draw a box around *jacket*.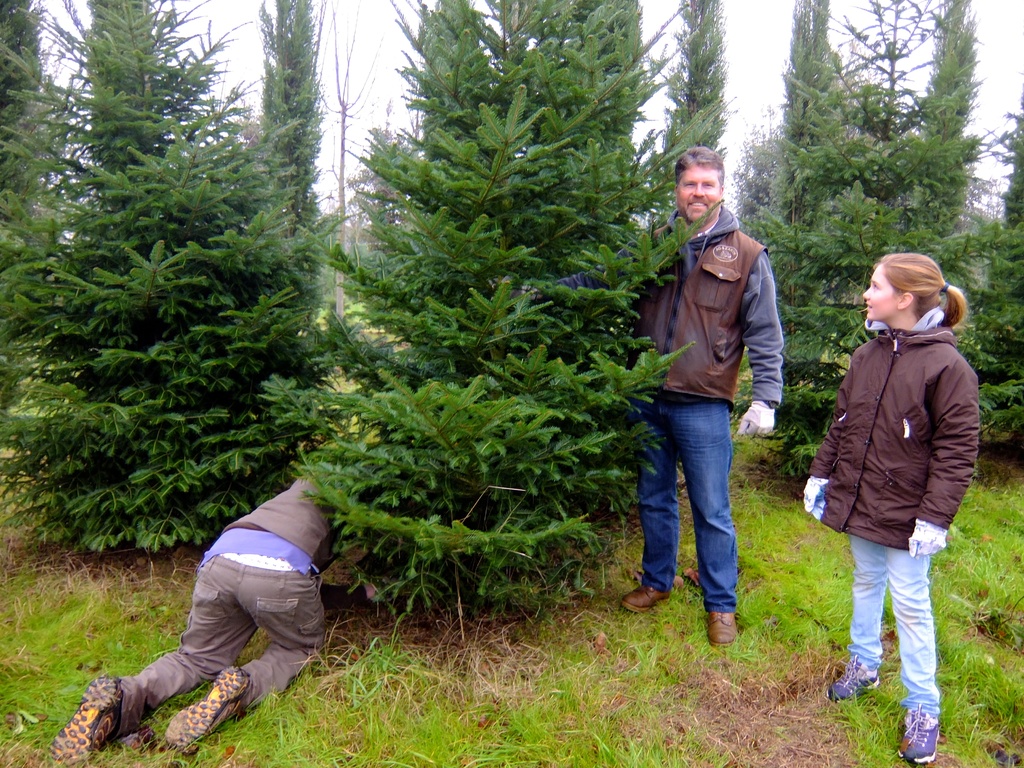
<region>809, 282, 992, 560</region>.
